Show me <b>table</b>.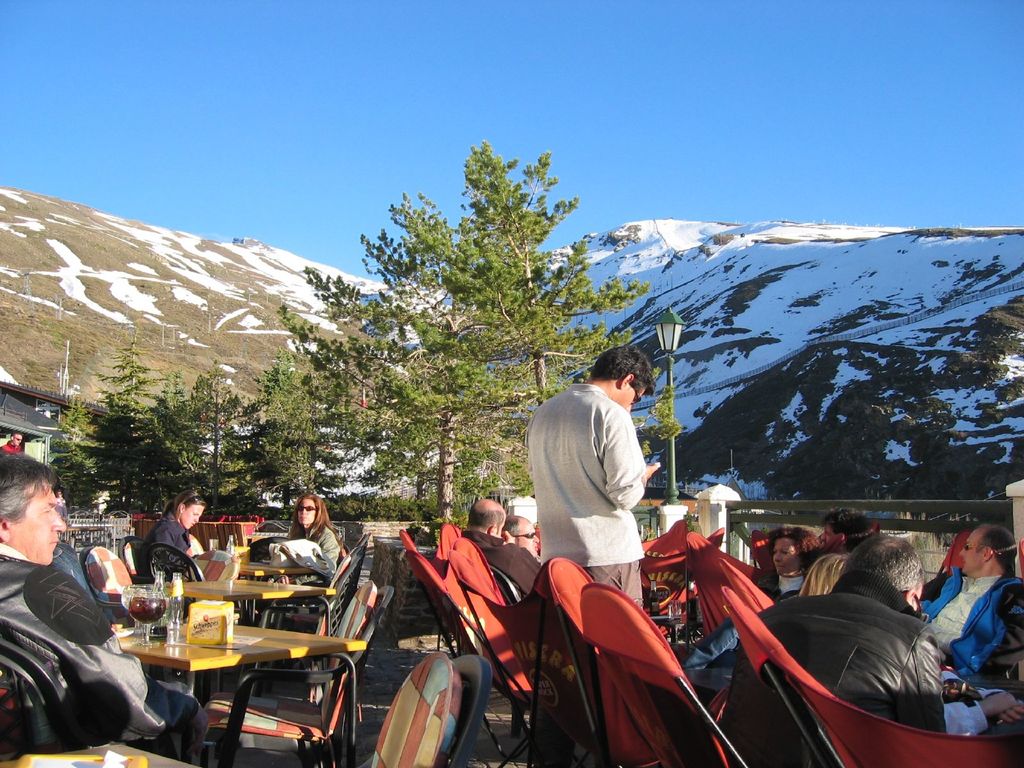
<b>table</b> is here: x1=225, y1=552, x2=297, y2=589.
